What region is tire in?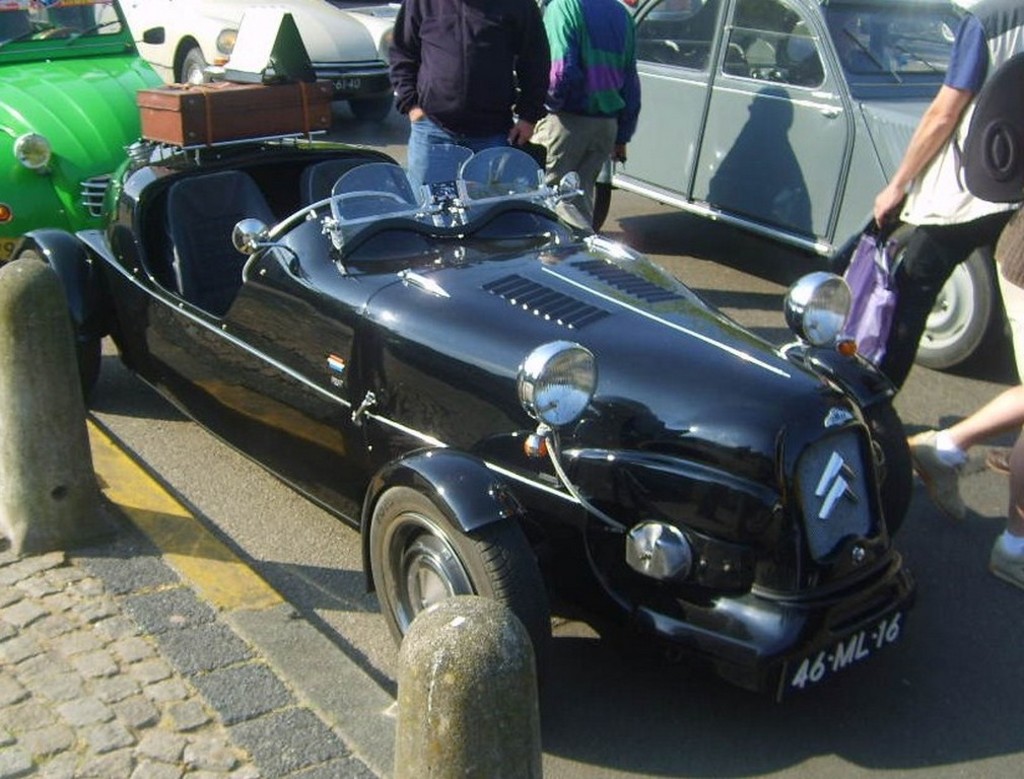
(x1=885, y1=222, x2=1004, y2=369).
